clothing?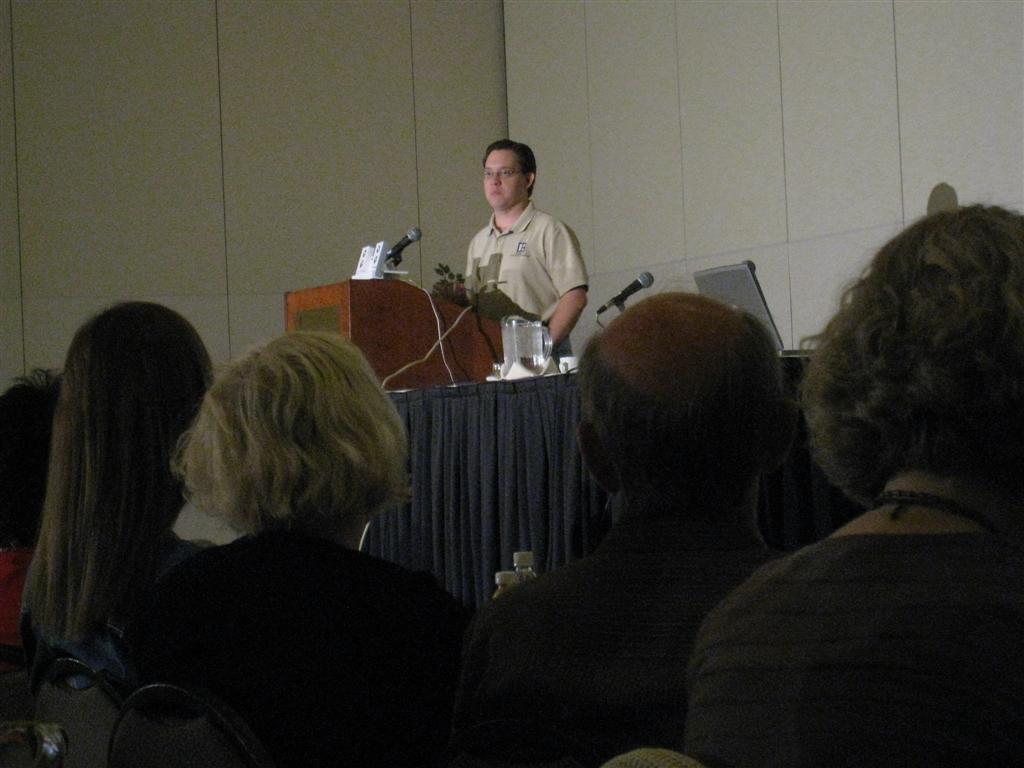
[x1=0, y1=540, x2=41, y2=657]
